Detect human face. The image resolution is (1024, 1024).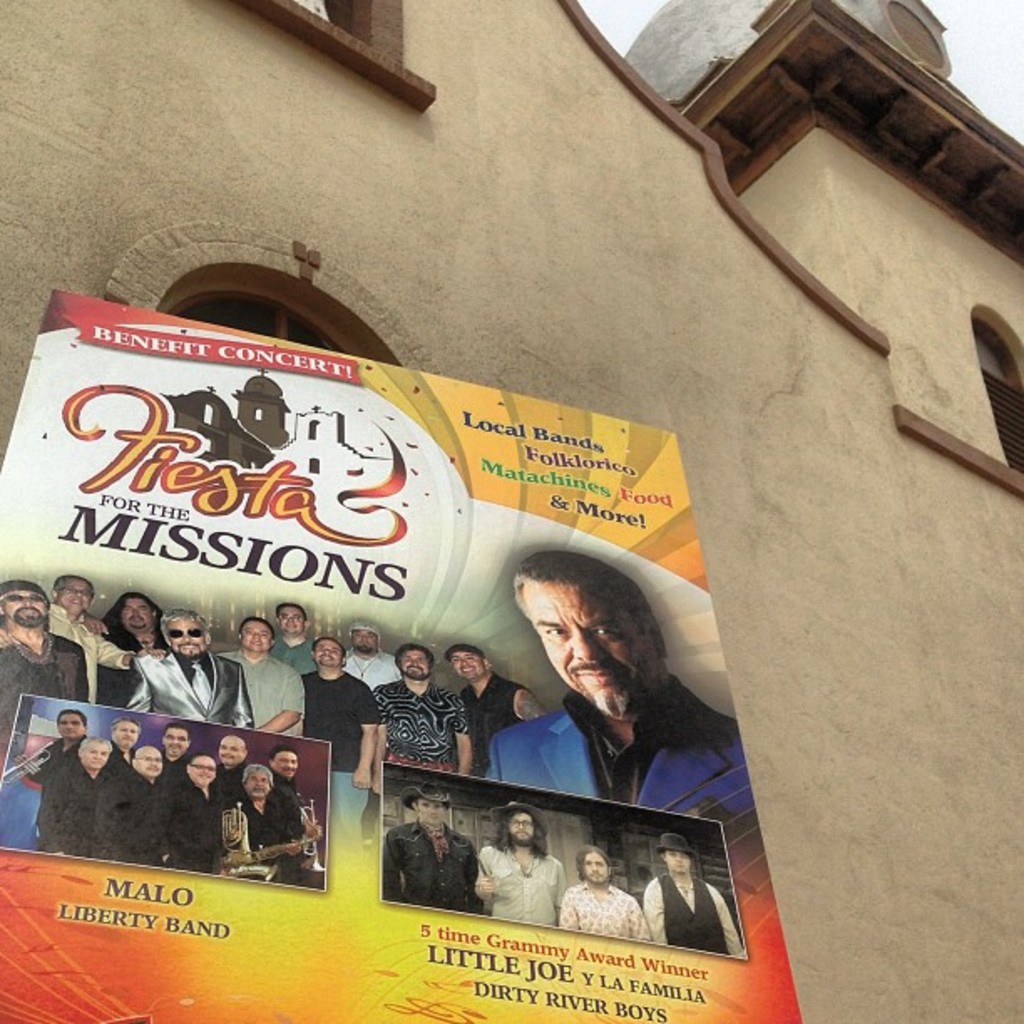
[left=246, top=768, right=273, bottom=800].
